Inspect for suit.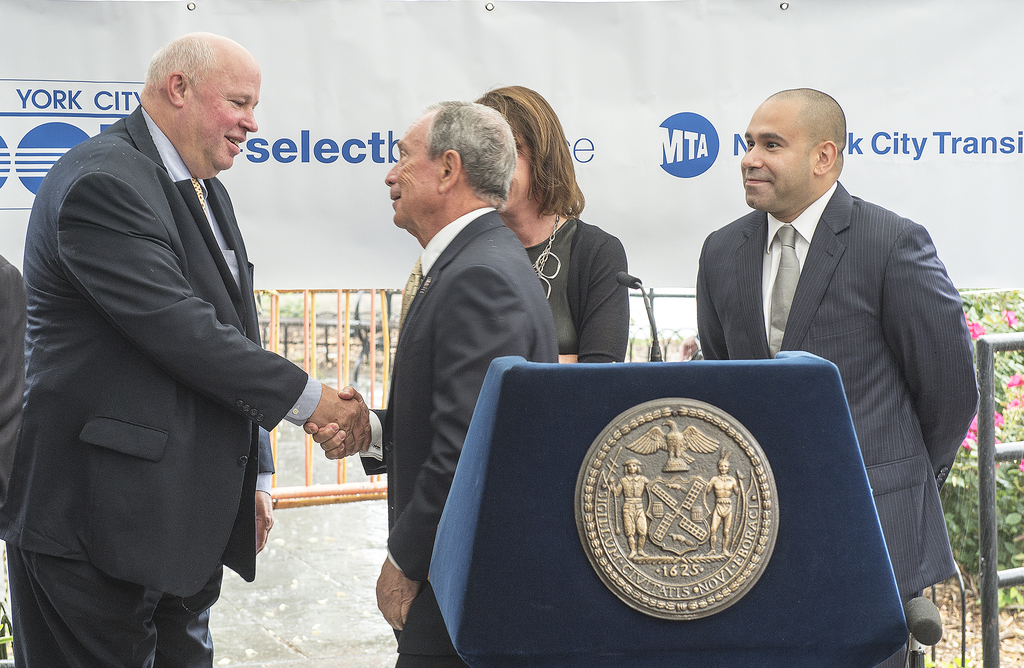
Inspection: {"x1": 0, "y1": 255, "x2": 26, "y2": 667}.
